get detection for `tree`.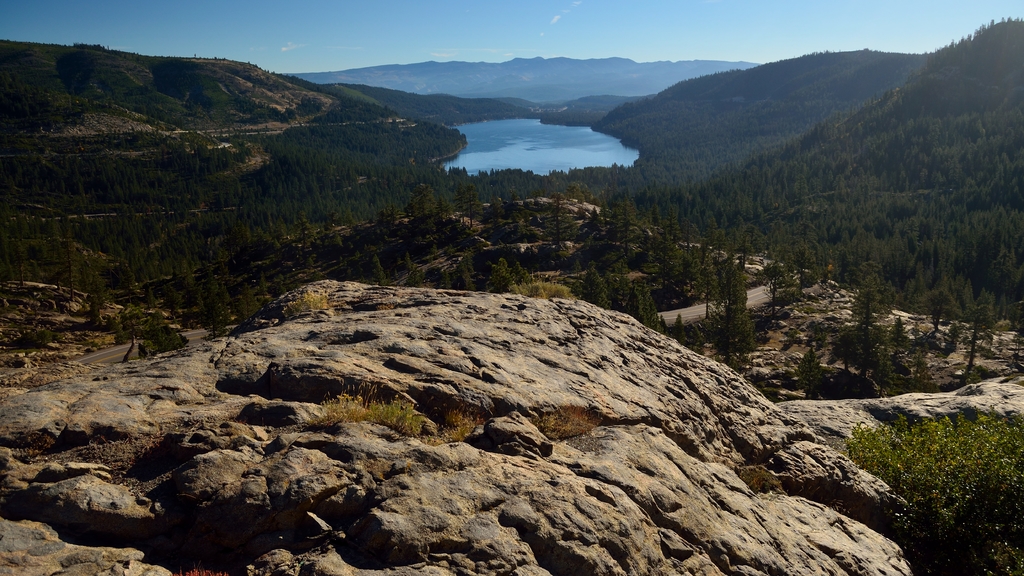
Detection: 577/259/666/326.
